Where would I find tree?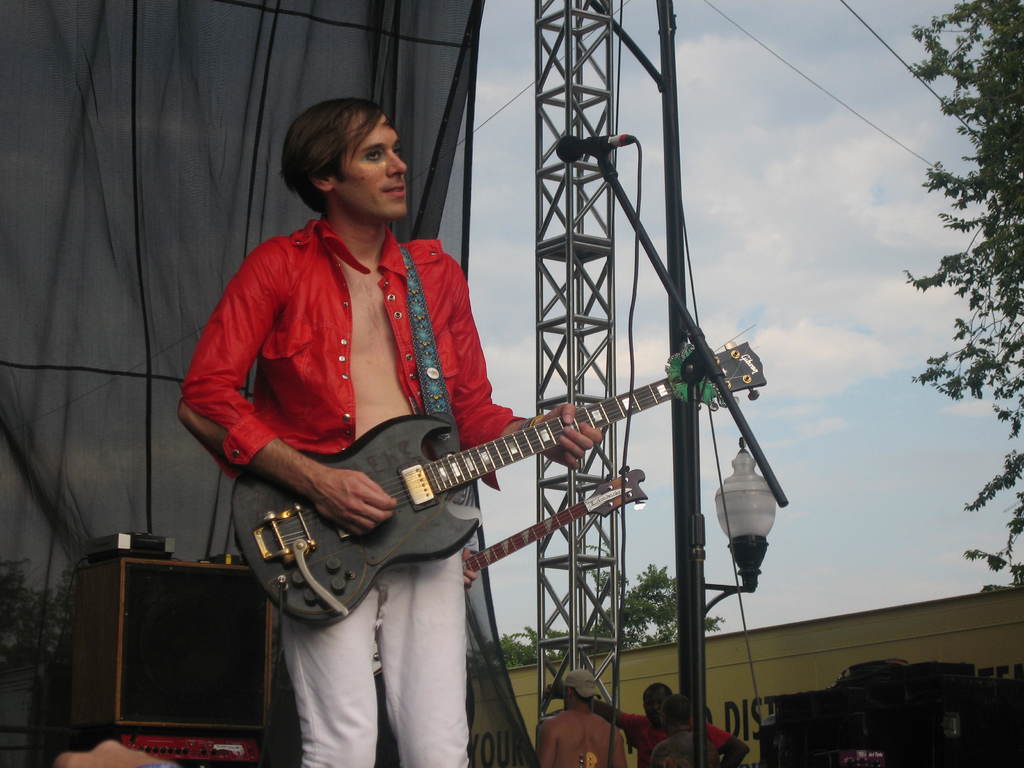
At bbox=[904, 0, 1023, 595].
